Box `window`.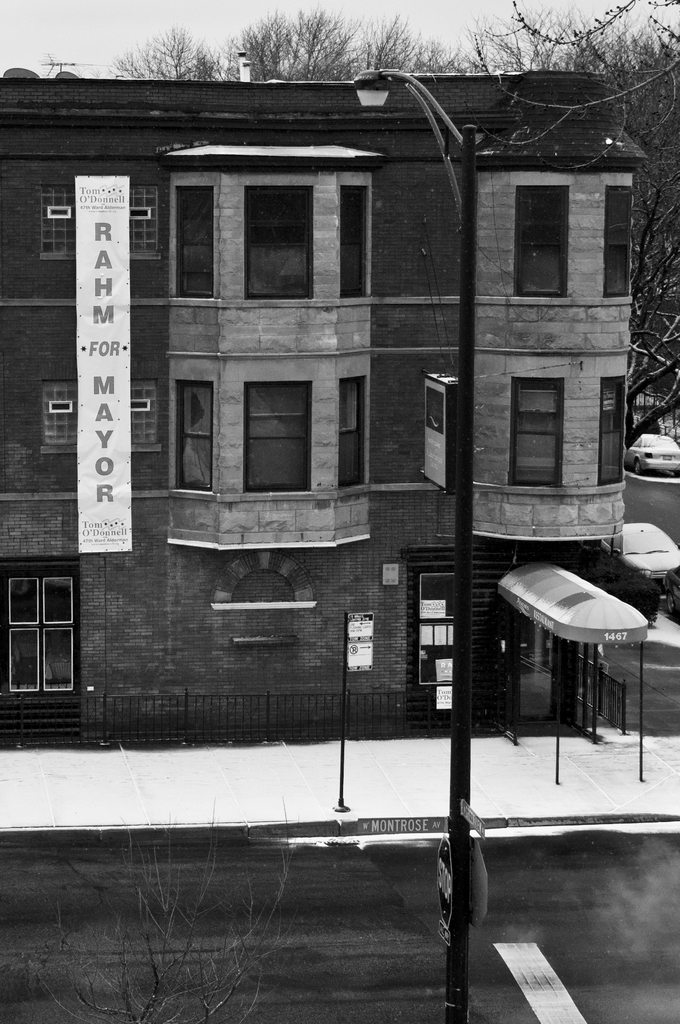
box=[338, 183, 368, 293].
